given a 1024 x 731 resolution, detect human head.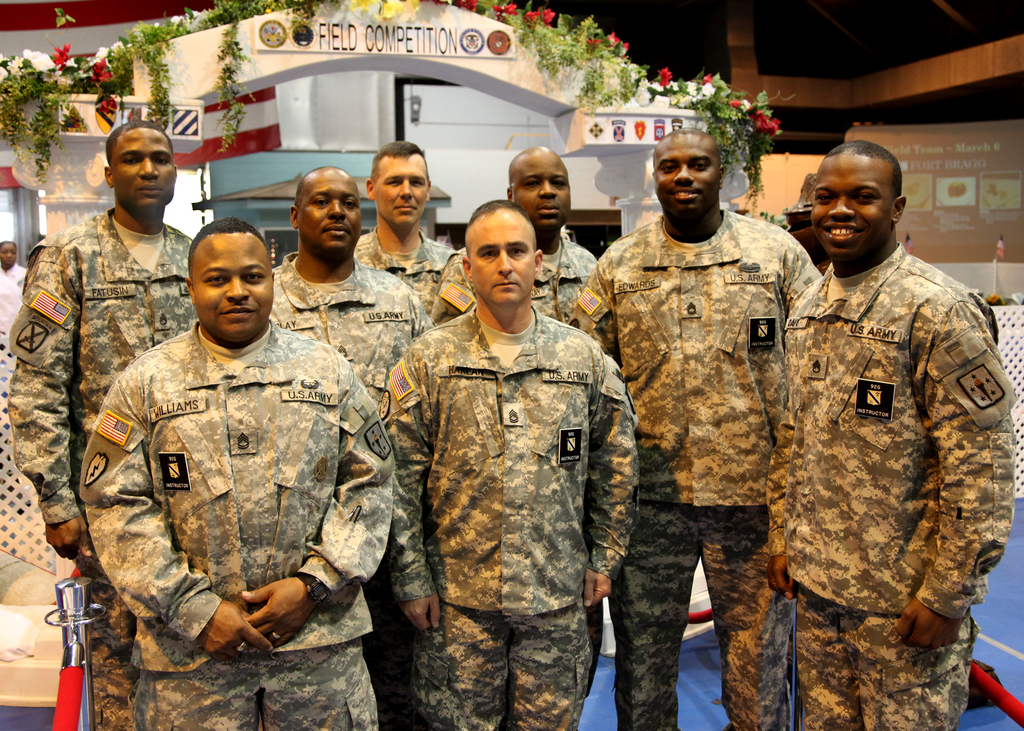
0 241 17 266.
